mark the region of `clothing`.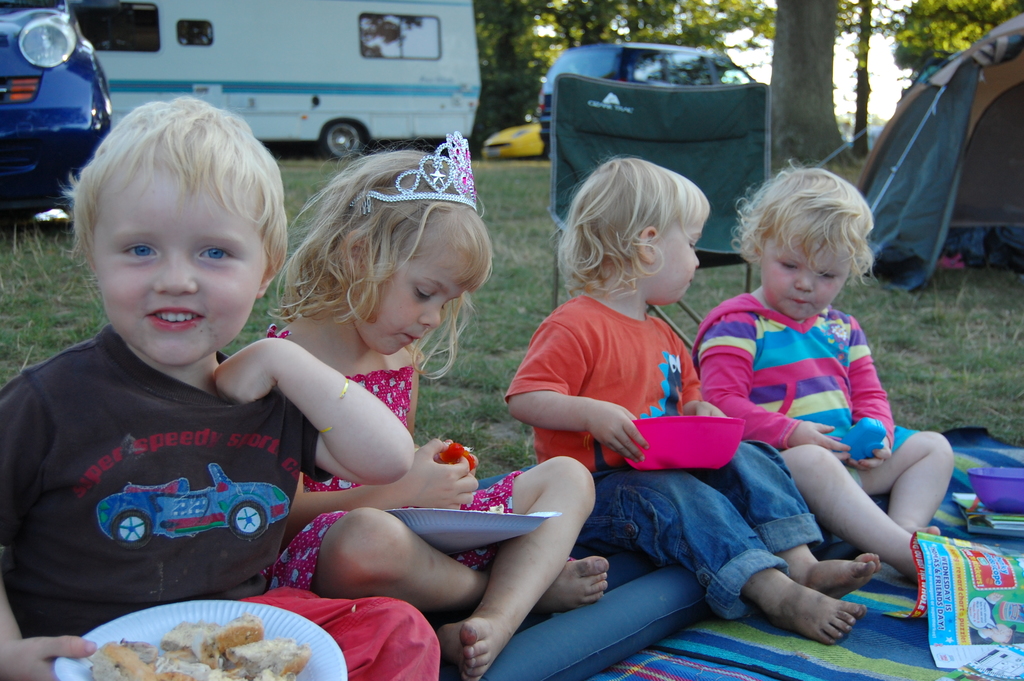
Region: locate(269, 321, 523, 578).
